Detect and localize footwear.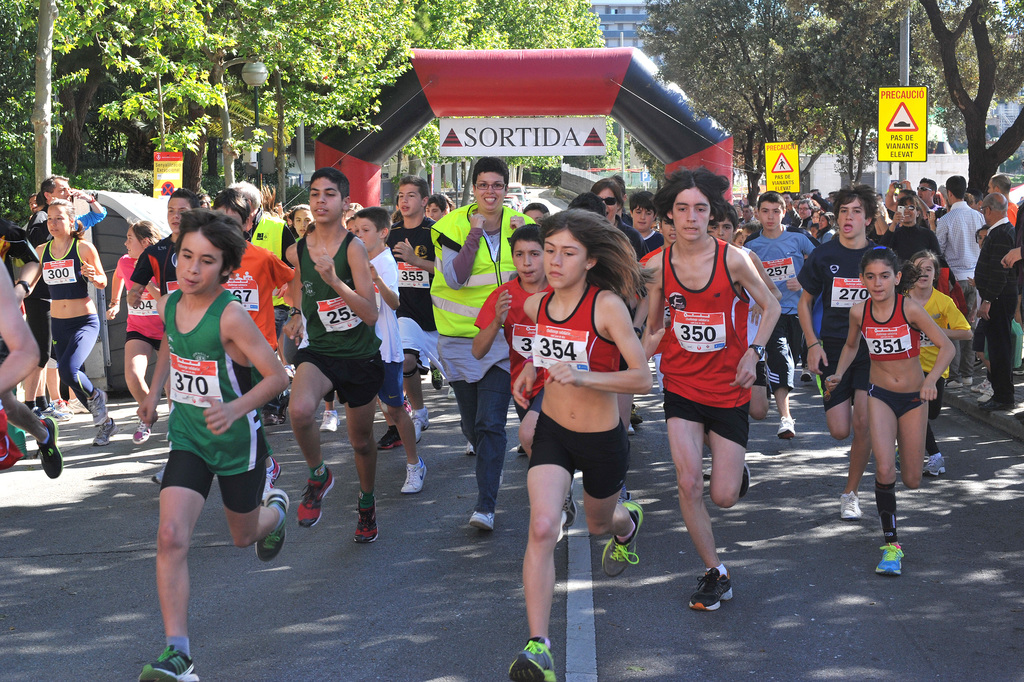
Localized at crop(83, 390, 106, 426).
